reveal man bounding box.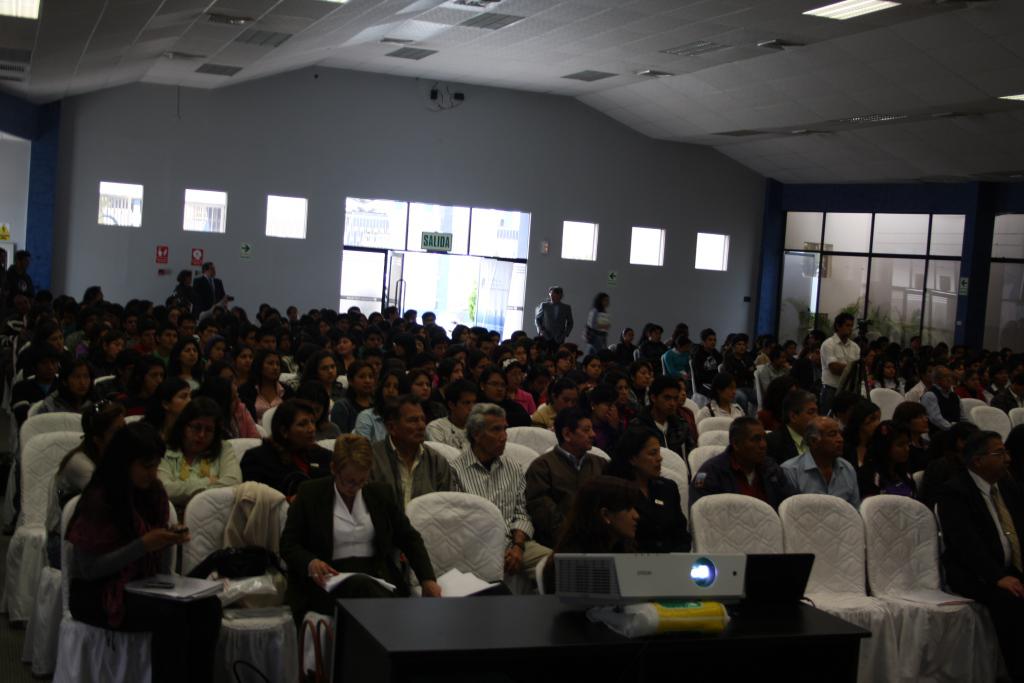
Revealed: pyautogui.locateOnScreen(5, 250, 37, 301).
